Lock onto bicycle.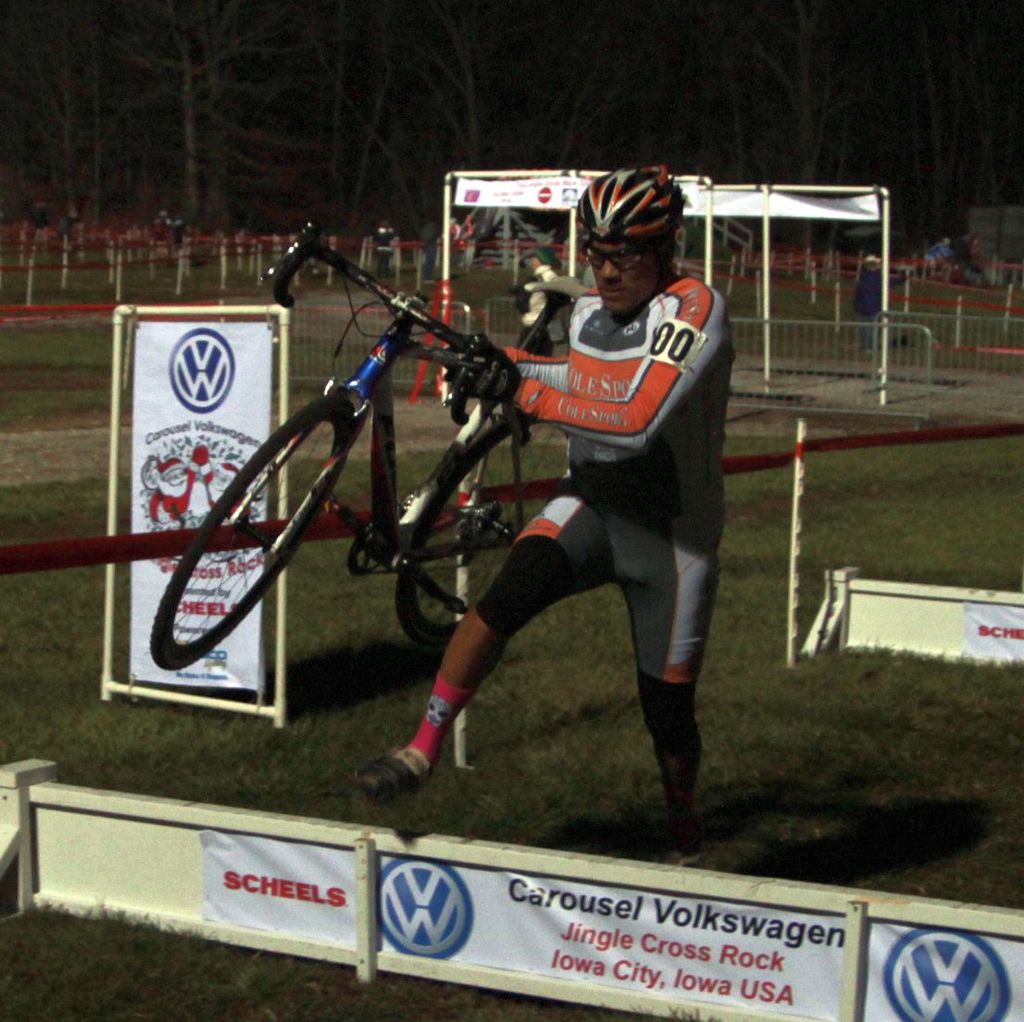
Locked: 168:216:572:667.
